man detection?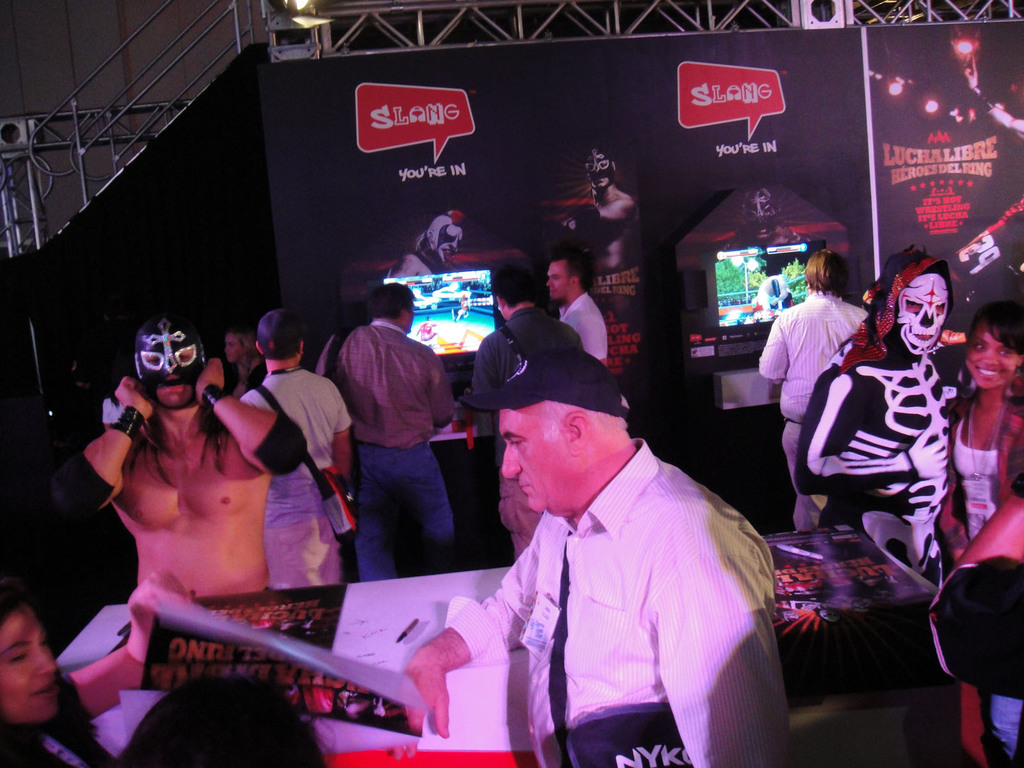
rect(545, 254, 612, 366)
